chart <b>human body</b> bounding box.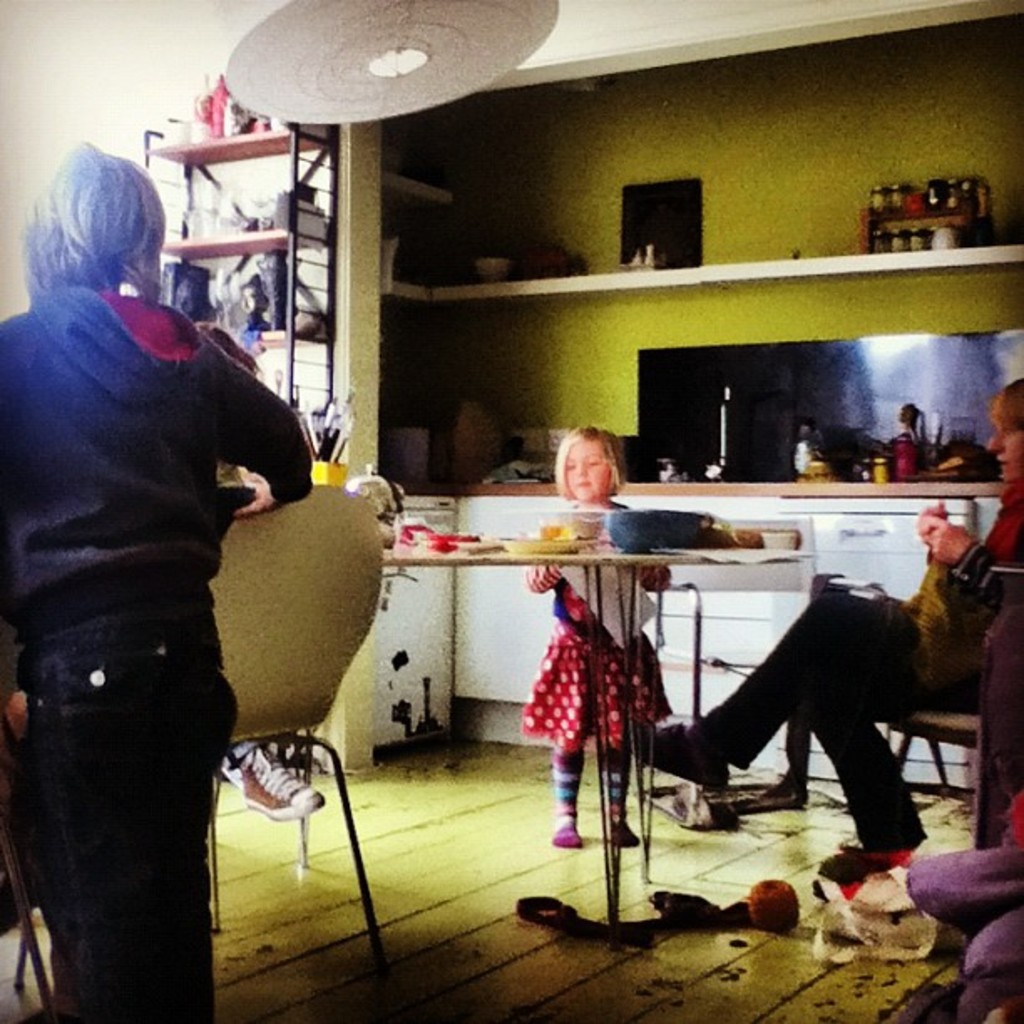
Charted: (0,144,316,1022).
